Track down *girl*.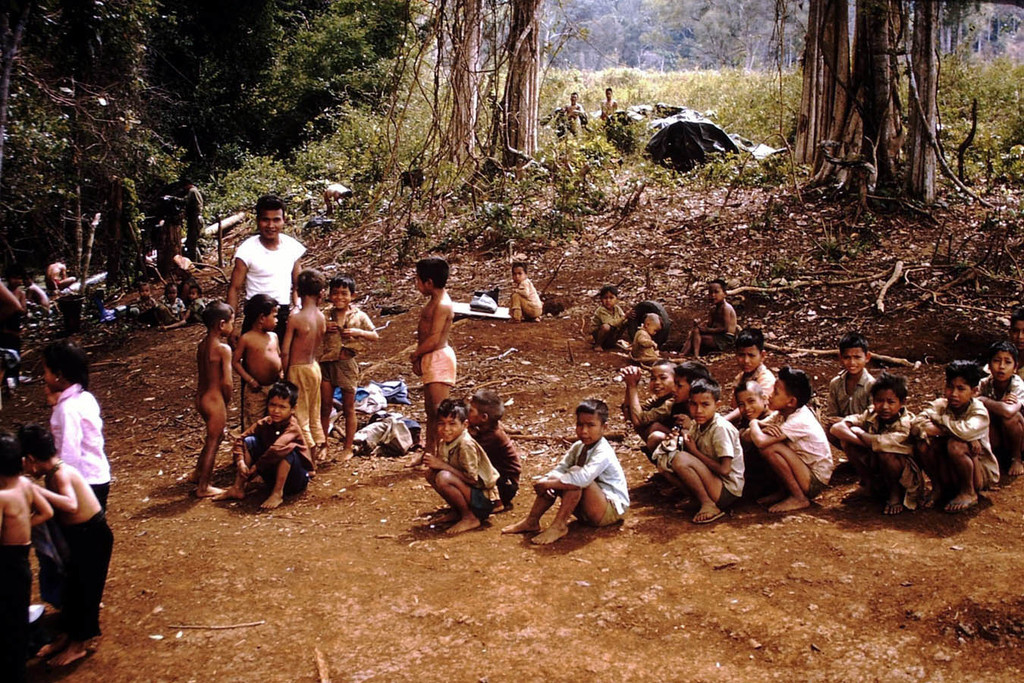
Tracked to <region>231, 290, 287, 435</region>.
